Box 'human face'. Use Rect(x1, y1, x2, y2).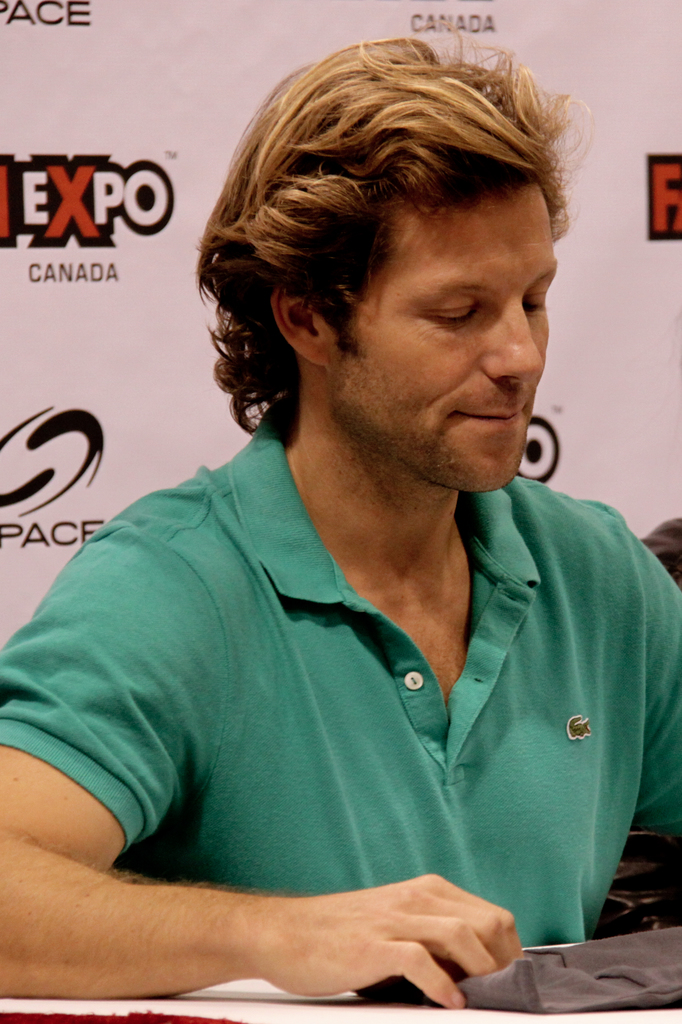
Rect(335, 175, 561, 494).
